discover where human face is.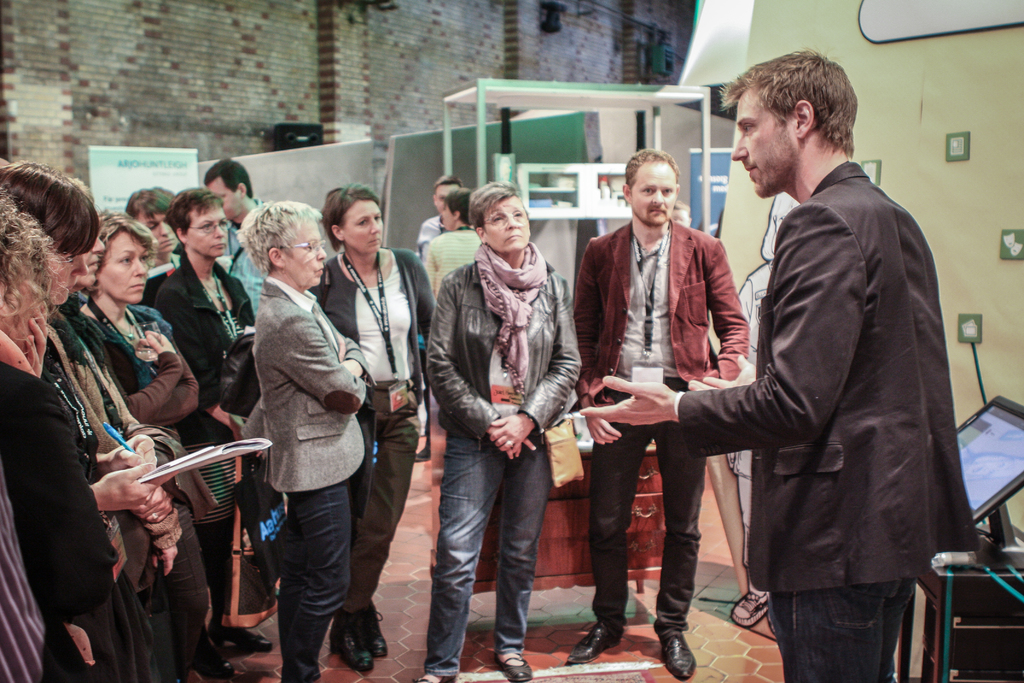
Discovered at bbox=(282, 212, 325, 287).
